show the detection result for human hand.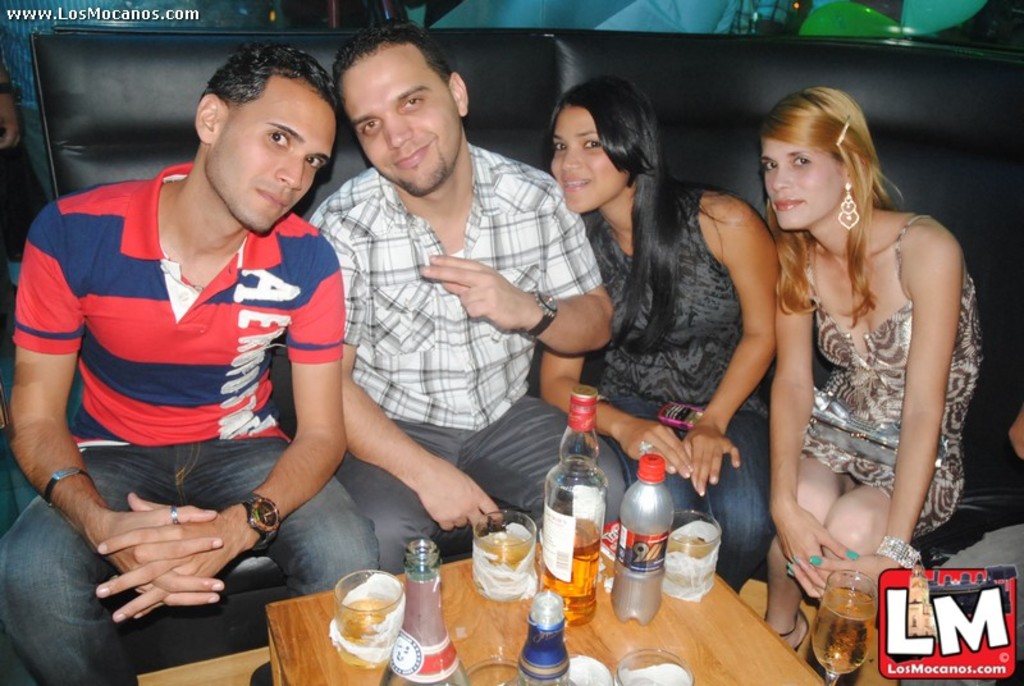
<bbox>785, 554, 901, 605</bbox>.
